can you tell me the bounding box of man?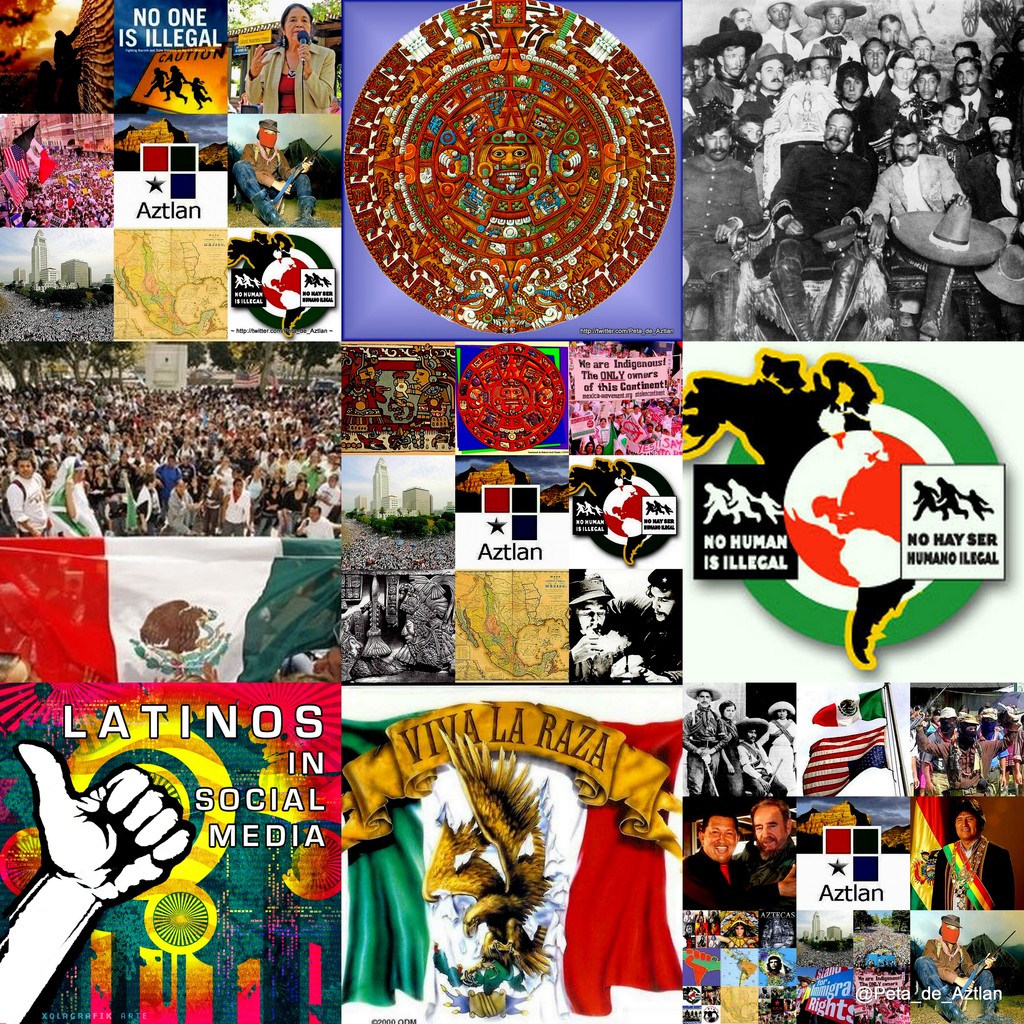
box=[863, 122, 973, 339].
